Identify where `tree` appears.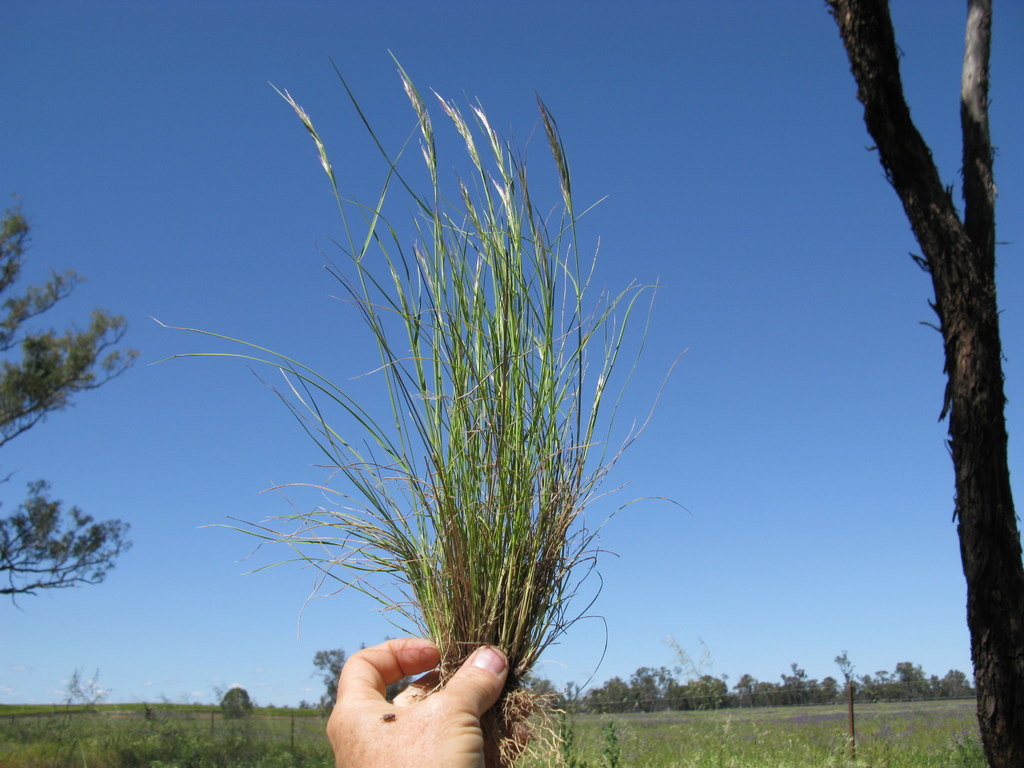
Appears at 0/190/158/602.
